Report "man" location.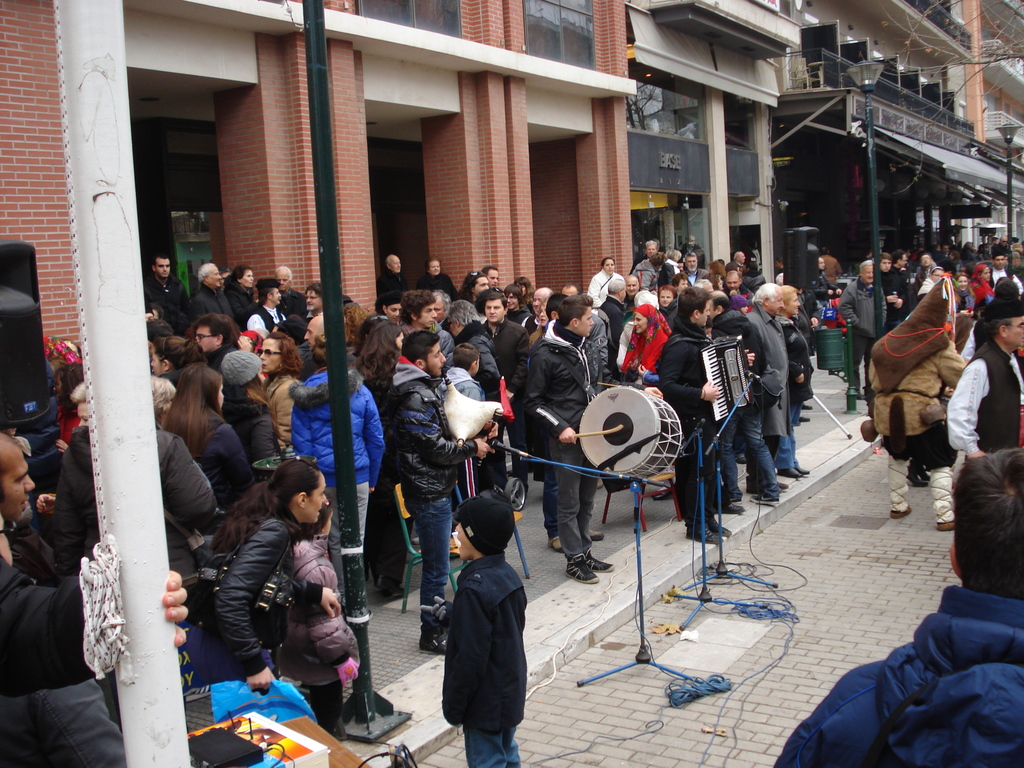
Report: 632,242,660,272.
